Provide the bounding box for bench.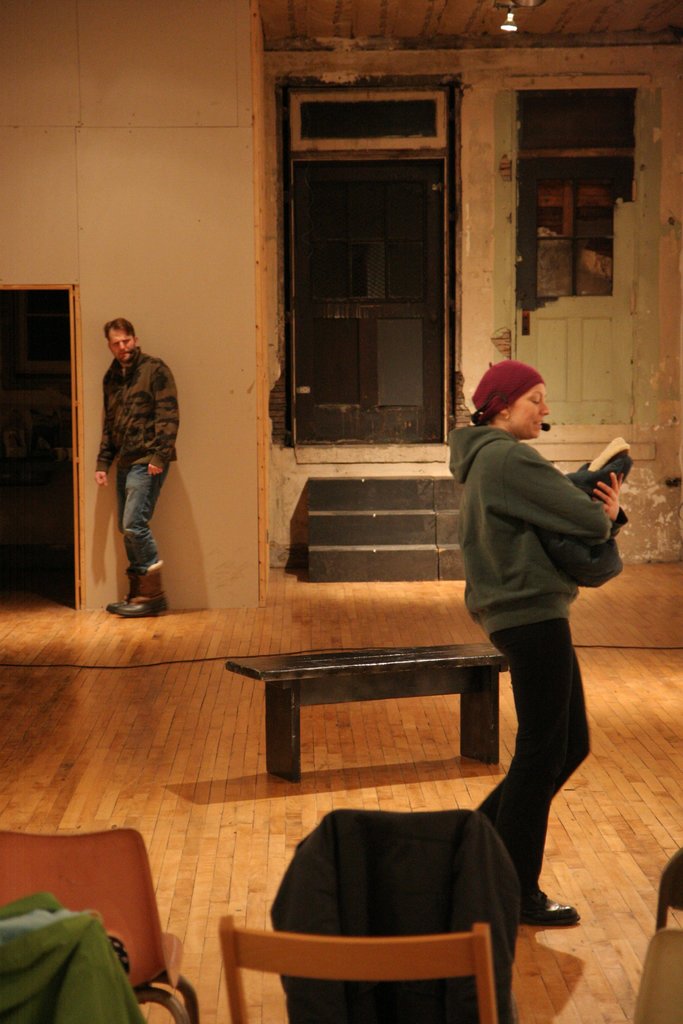
locate(226, 642, 507, 781).
